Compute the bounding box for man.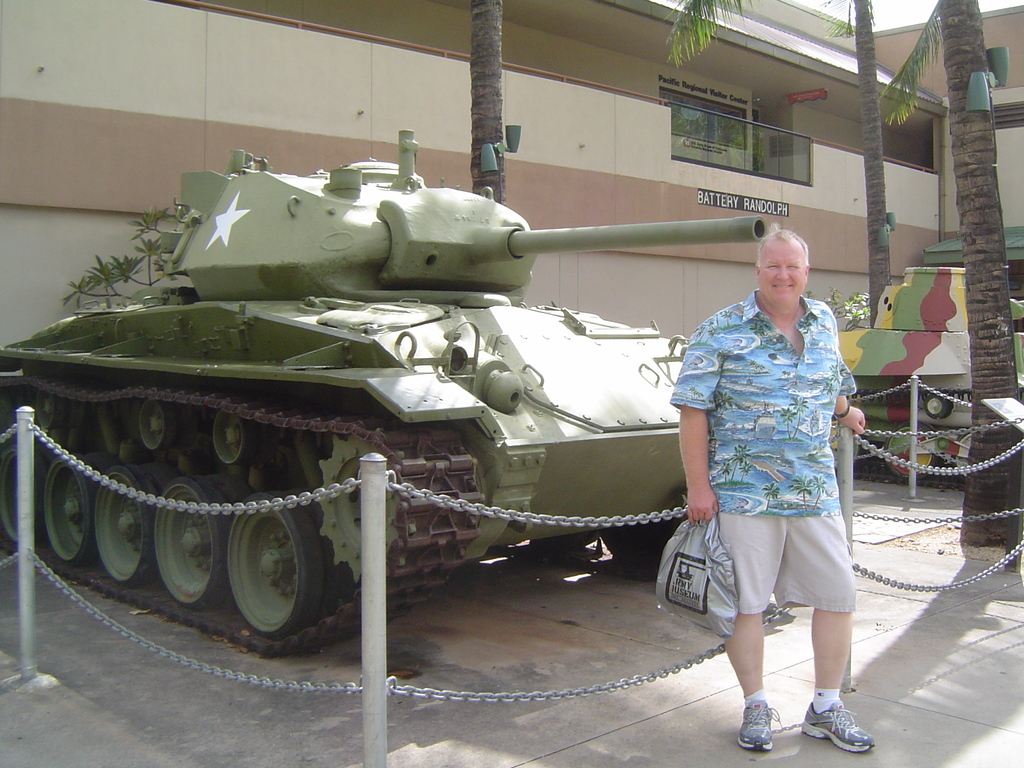
locate(668, 209, 873, 729).
